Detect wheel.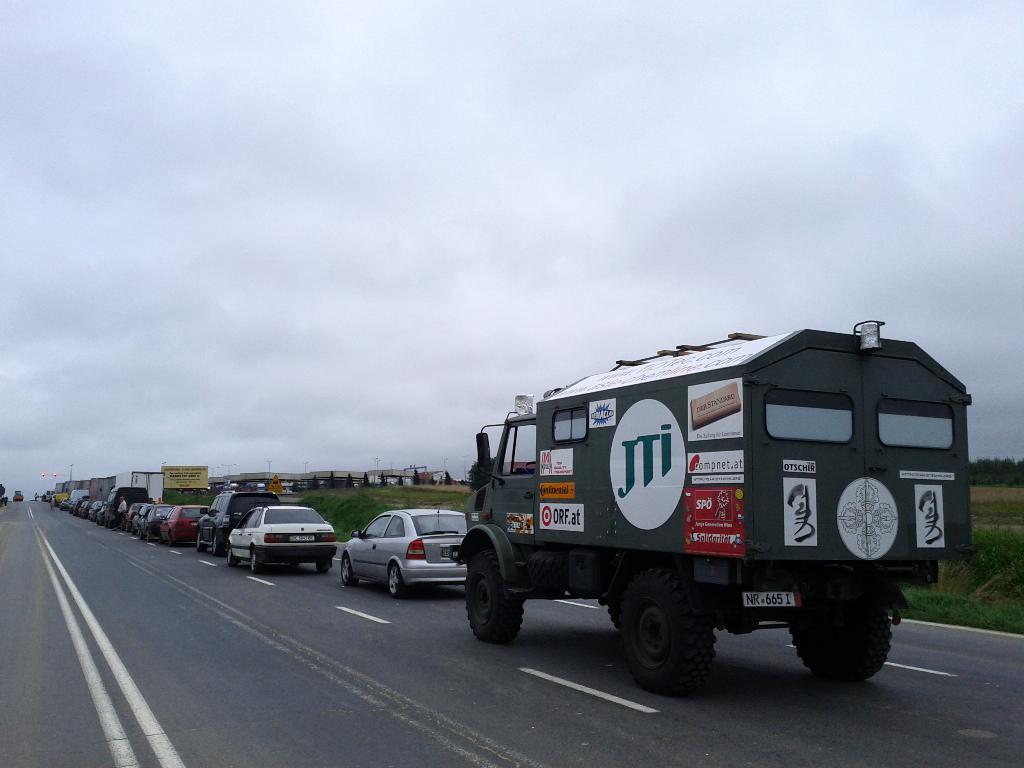
Detected at 247, 550, 259, 573.
